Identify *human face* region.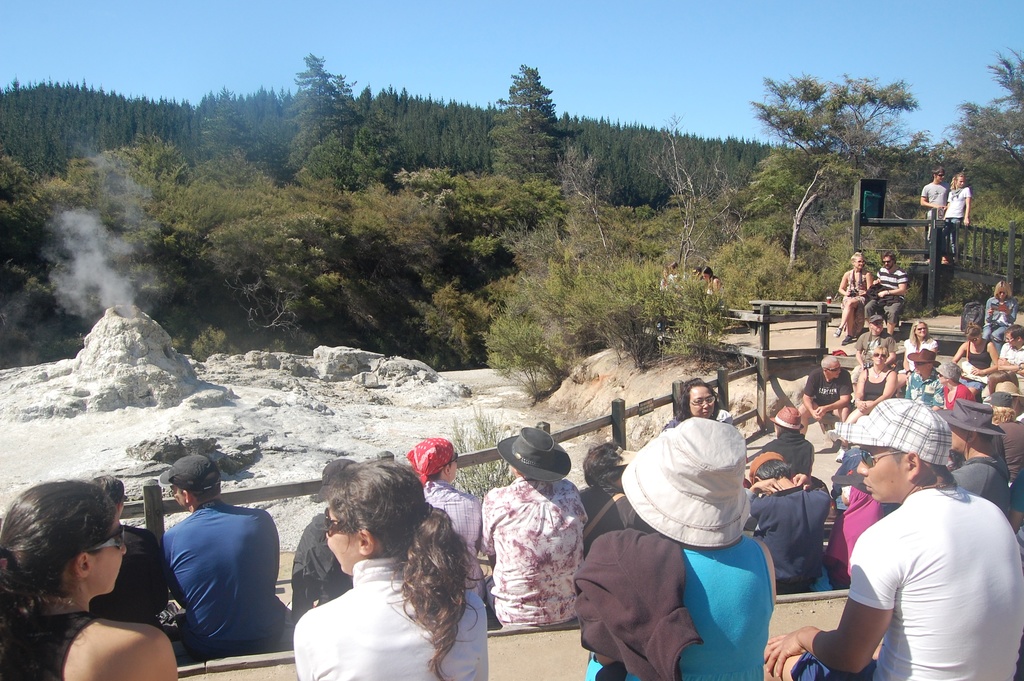
Region: (173, 477, 185, 508).
